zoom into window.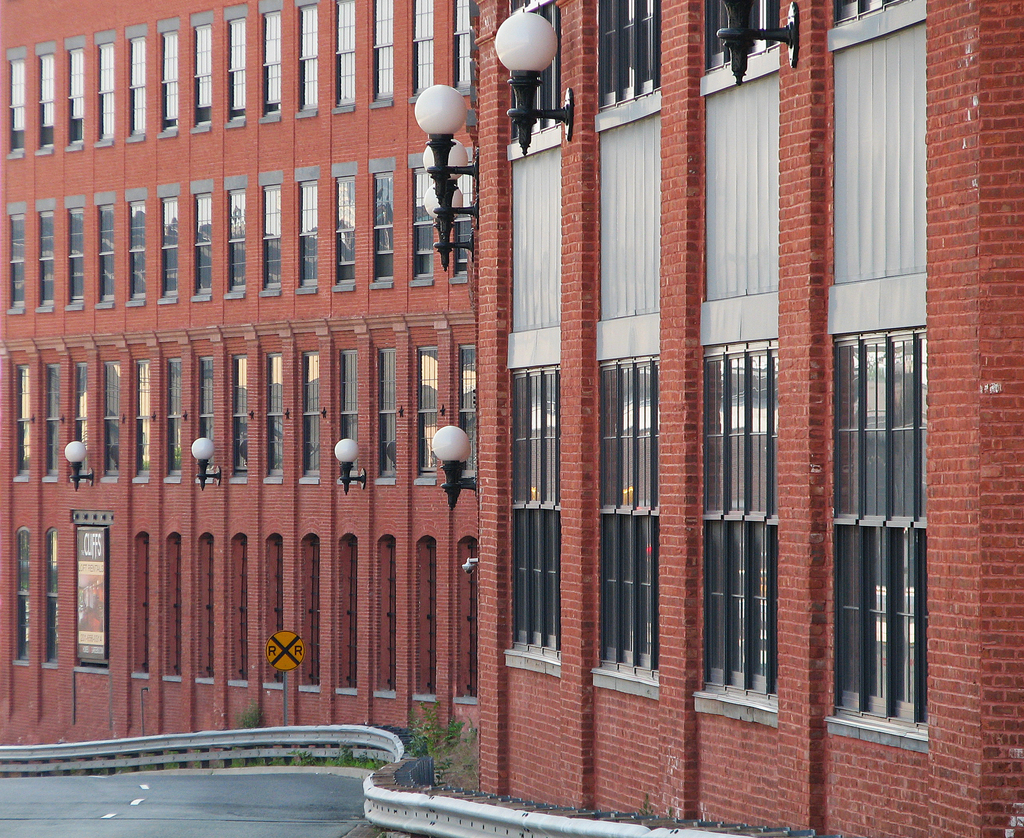
Zoom target: {"x1": 306, "y1": 565, "x2": 322, "y2": 688}.
